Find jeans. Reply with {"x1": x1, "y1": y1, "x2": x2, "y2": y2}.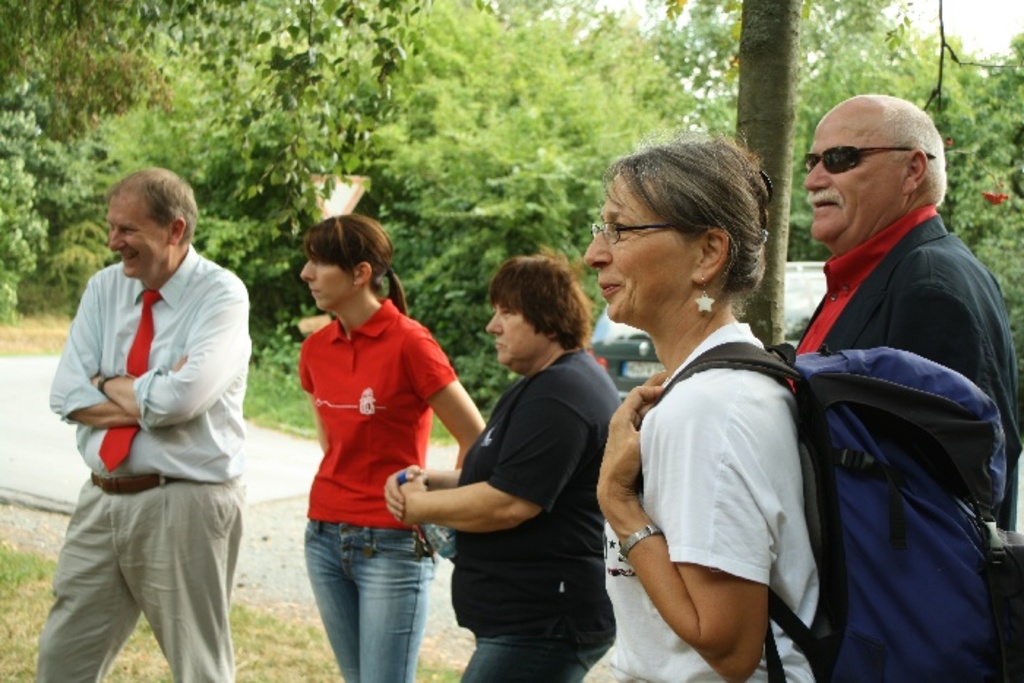
{"x1": 453, "y1": 601, "x2": 617, "y2": 682}.
